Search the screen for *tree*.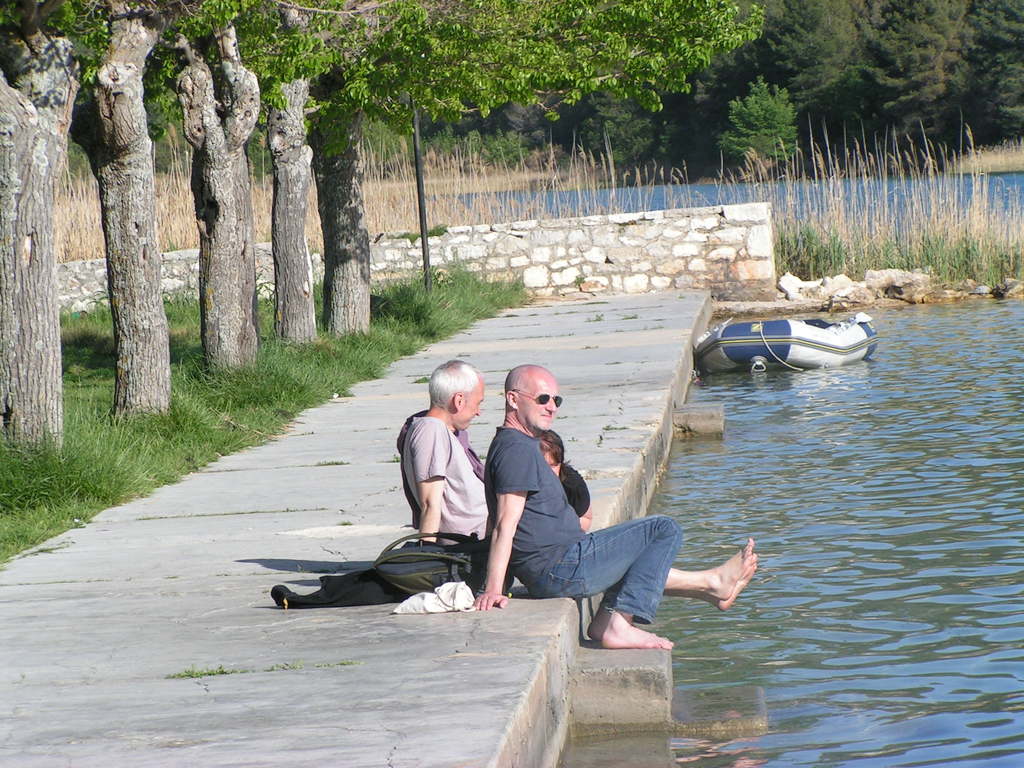
Found at pyautogui.locateOnScreen(959, 0, 1023, 146).
